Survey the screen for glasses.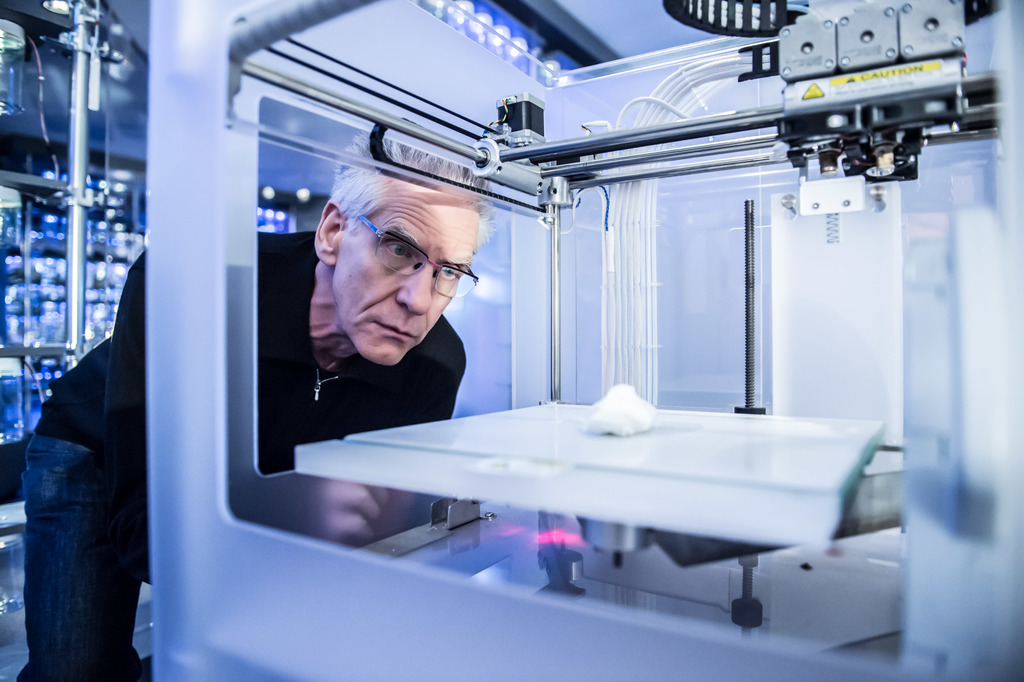
Survey found: box=[352, 209, 485, 302].
